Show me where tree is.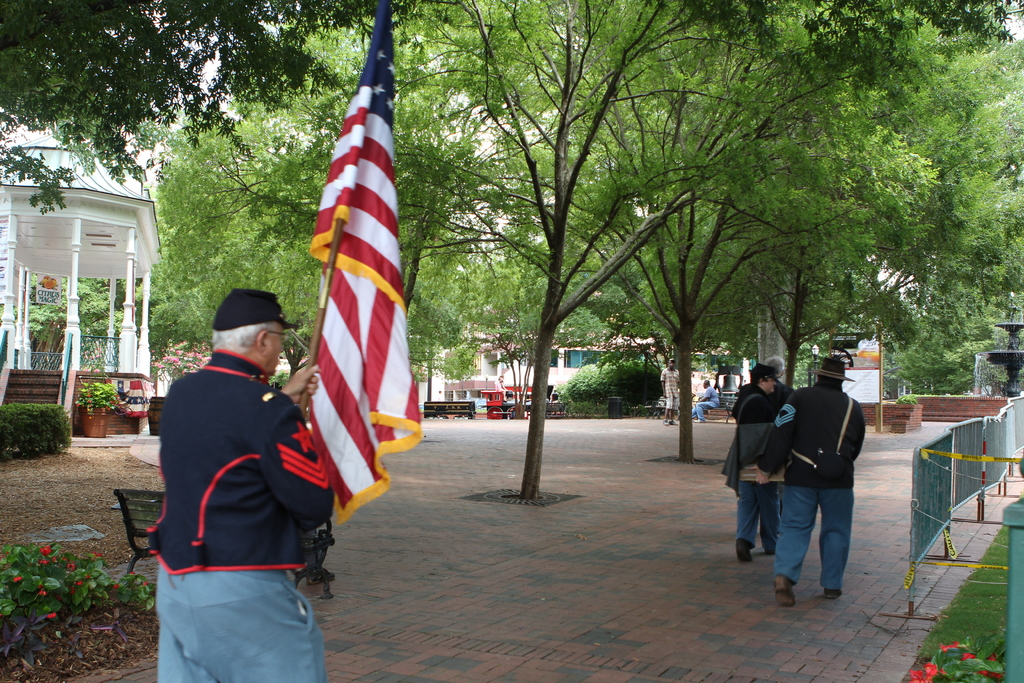
tree is at 0,0,372,219.
